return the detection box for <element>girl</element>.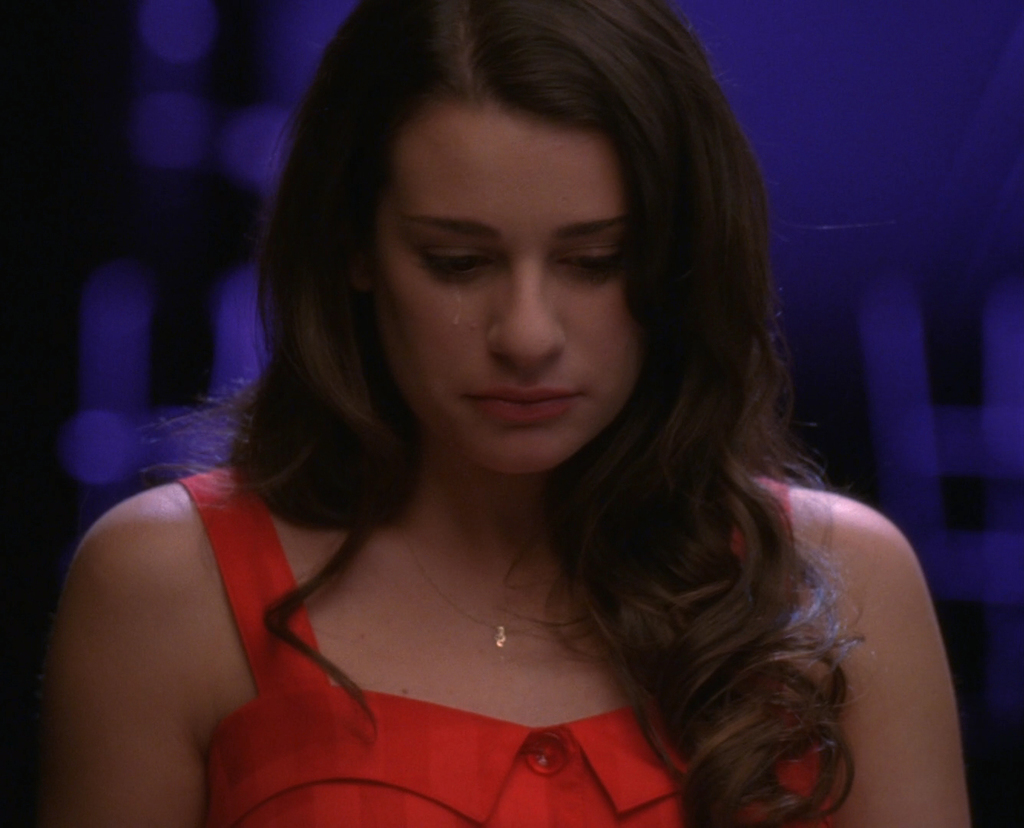
(x1=8, y1=0, x2=971, y2=827).
